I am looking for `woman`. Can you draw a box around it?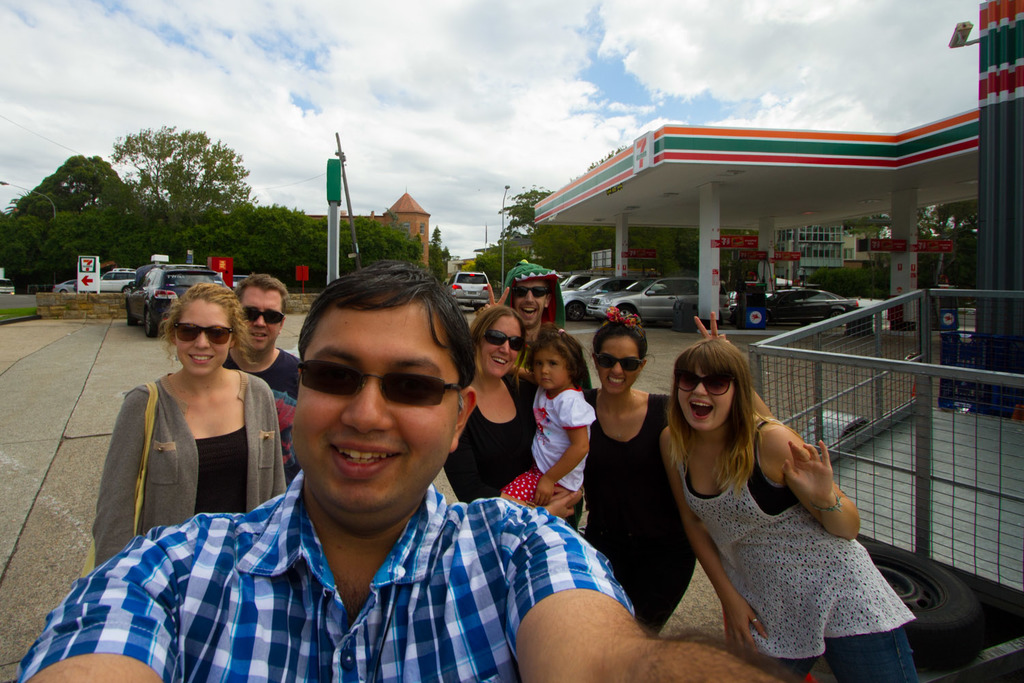
Sure, the bounding box is 584, 320, 774, 641.
